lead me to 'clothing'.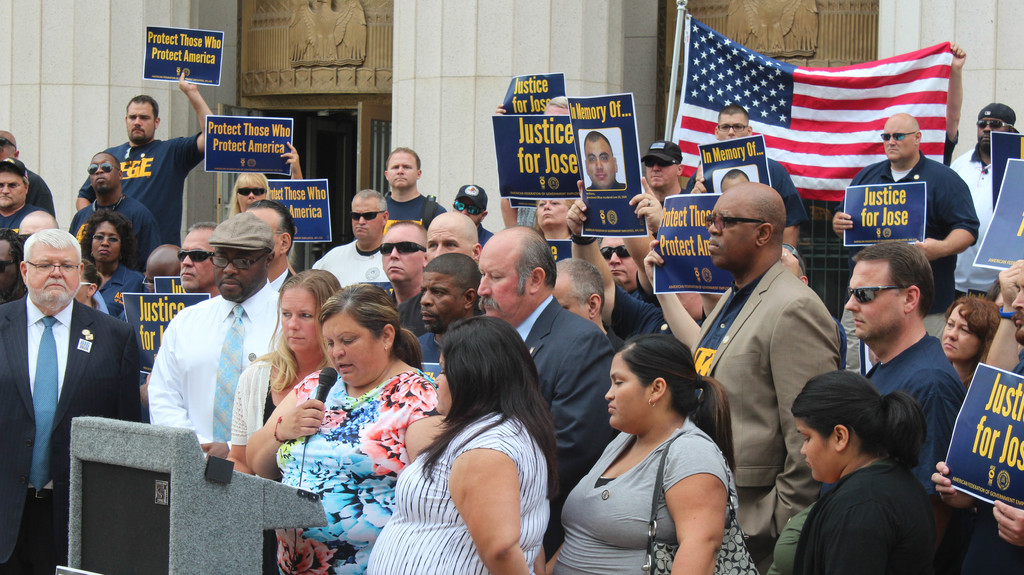
Lead to region(865, 332, 973, 490).
